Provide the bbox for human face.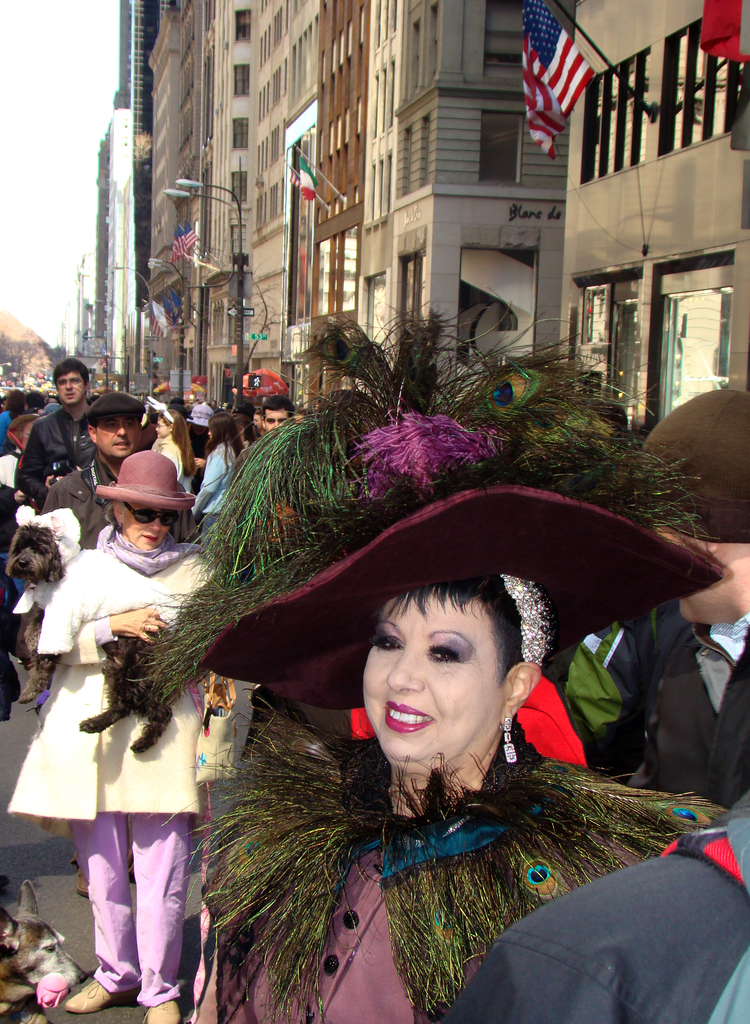
locate(95, 413, 141, 466).
